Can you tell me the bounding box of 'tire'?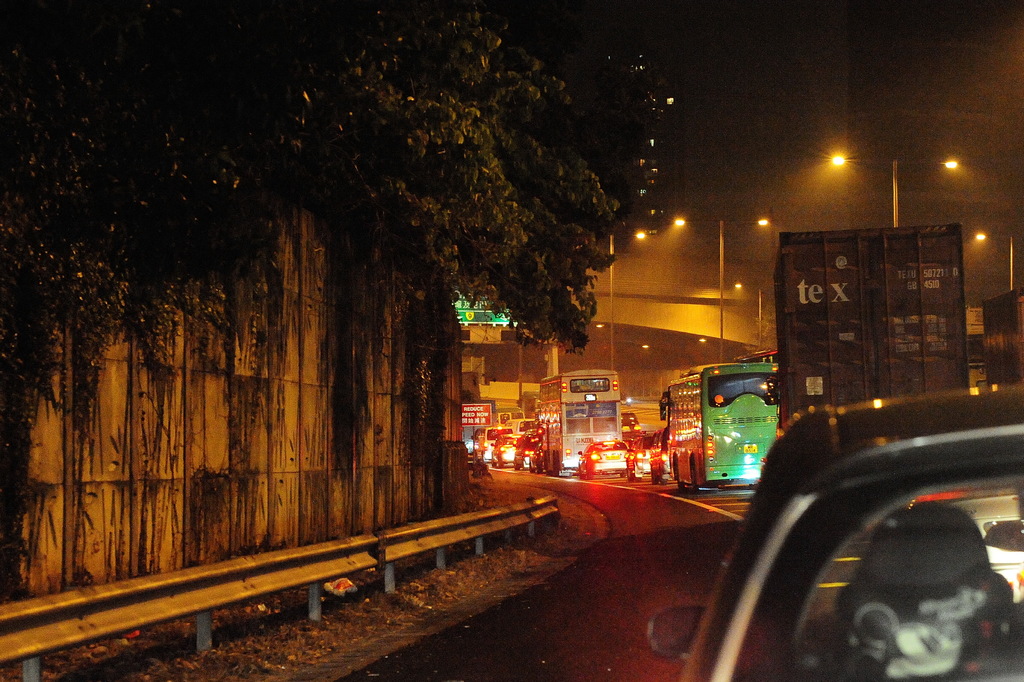
675:455:685:490.
